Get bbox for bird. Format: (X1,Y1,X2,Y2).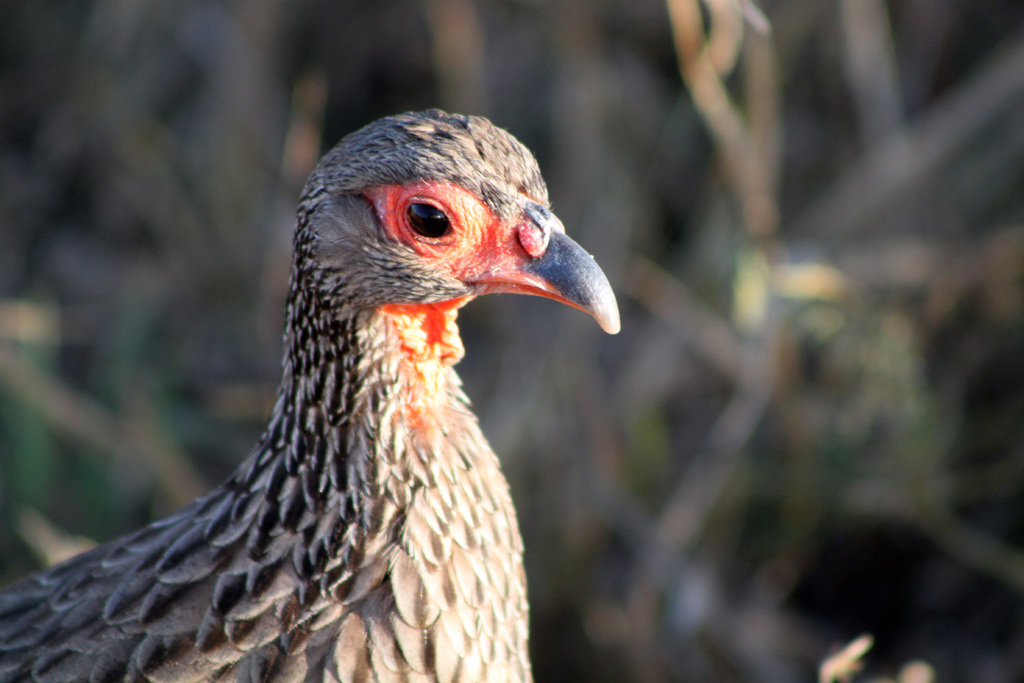
(0,107,623,680).
